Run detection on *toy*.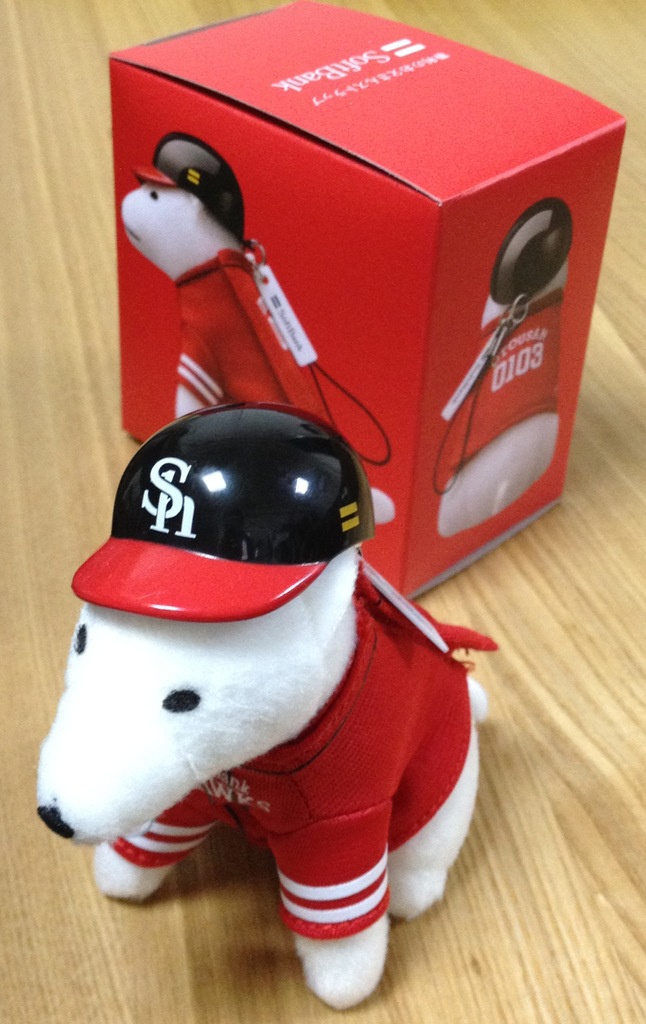
Result: 32/405/495/1007.
